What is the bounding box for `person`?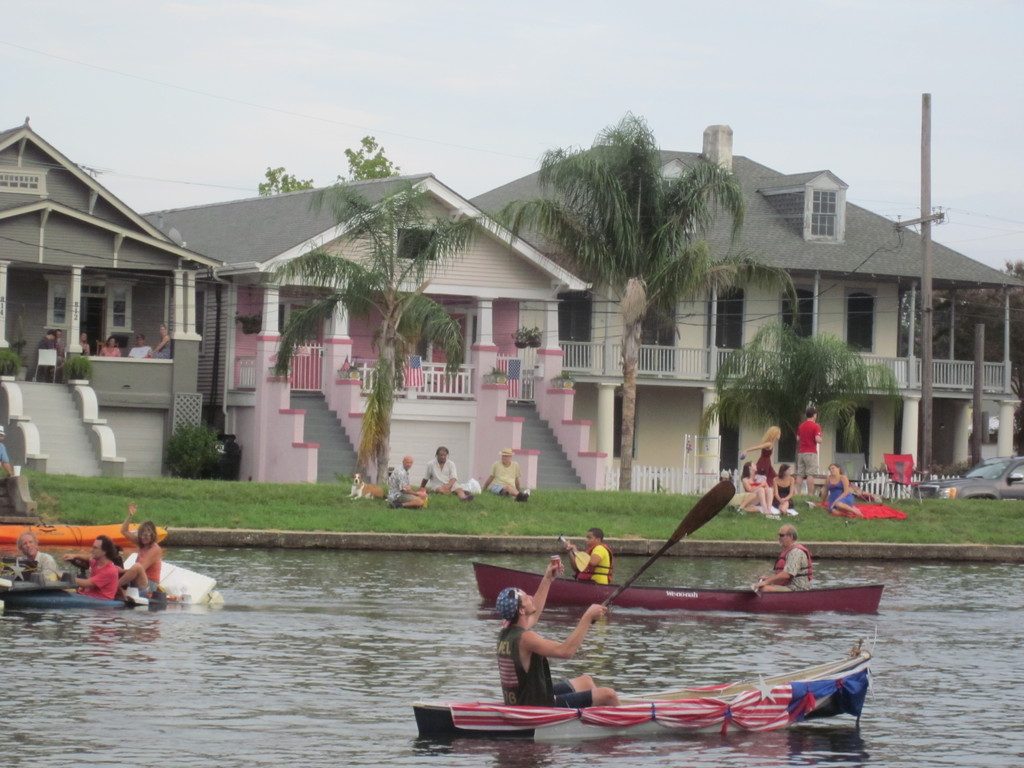
locate(493, 554, 588, 716).
